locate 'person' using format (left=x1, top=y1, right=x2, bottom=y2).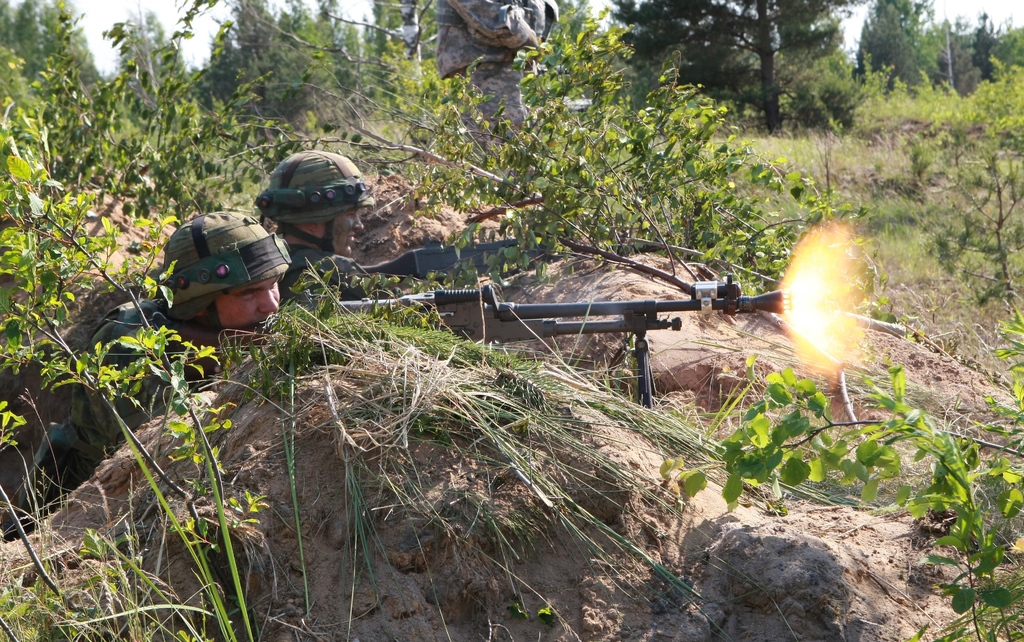
(left=253, top=147, right=383, bottom=317).
